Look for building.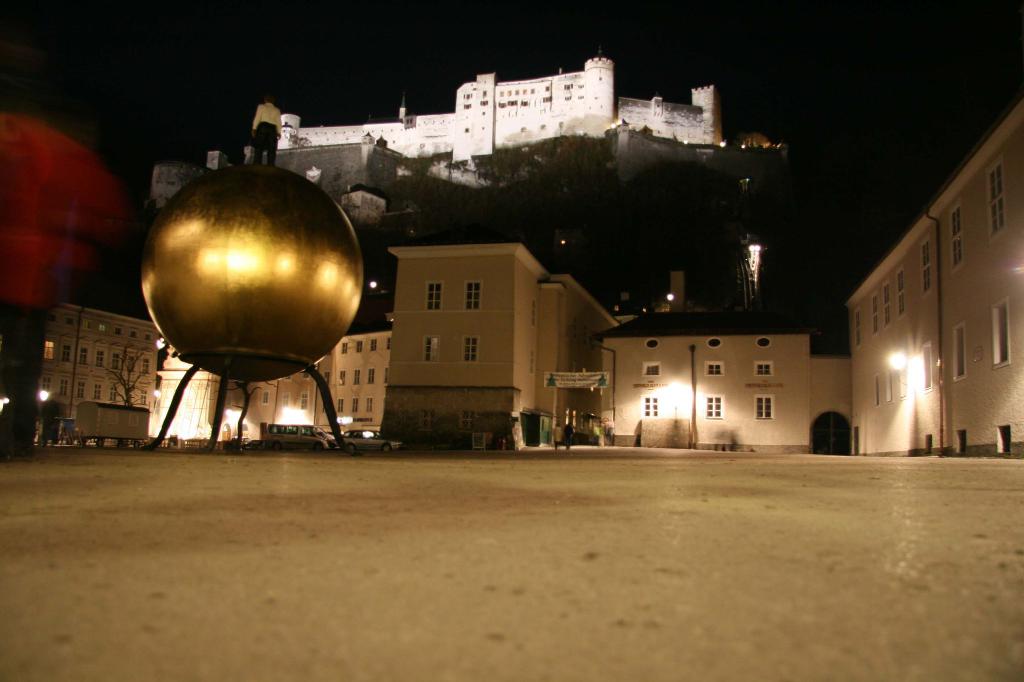
Found: region(149, 63, 784, 325).
